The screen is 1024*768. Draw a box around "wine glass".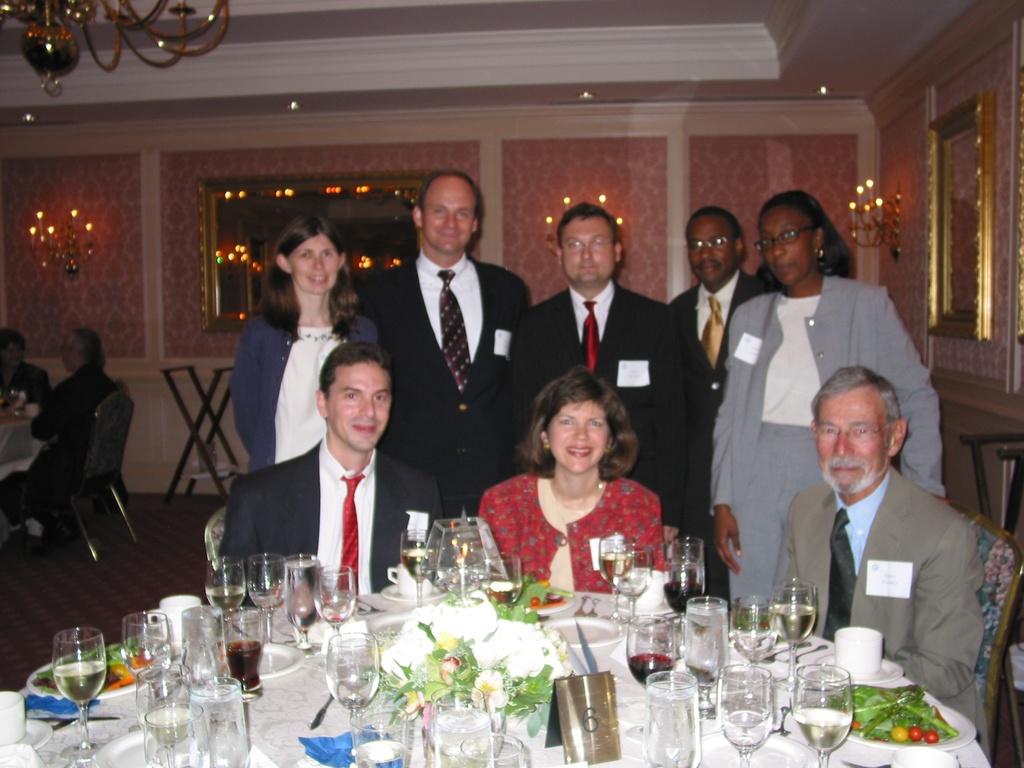
detection(280, 547, 316, 653).
